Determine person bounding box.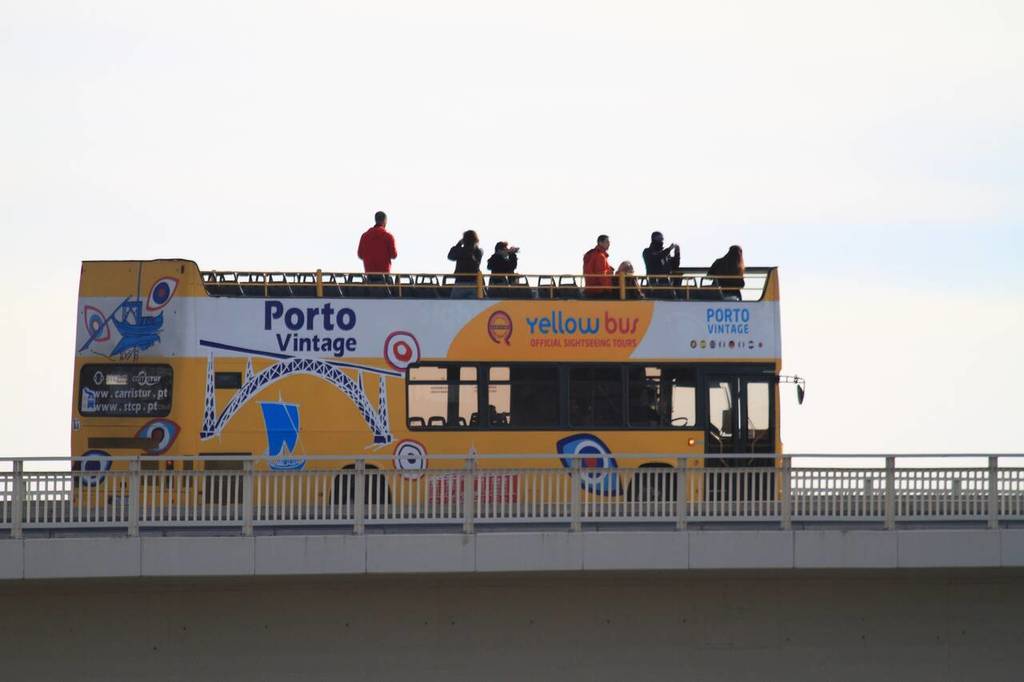
Determined: region(693, 241, 748, 297).
